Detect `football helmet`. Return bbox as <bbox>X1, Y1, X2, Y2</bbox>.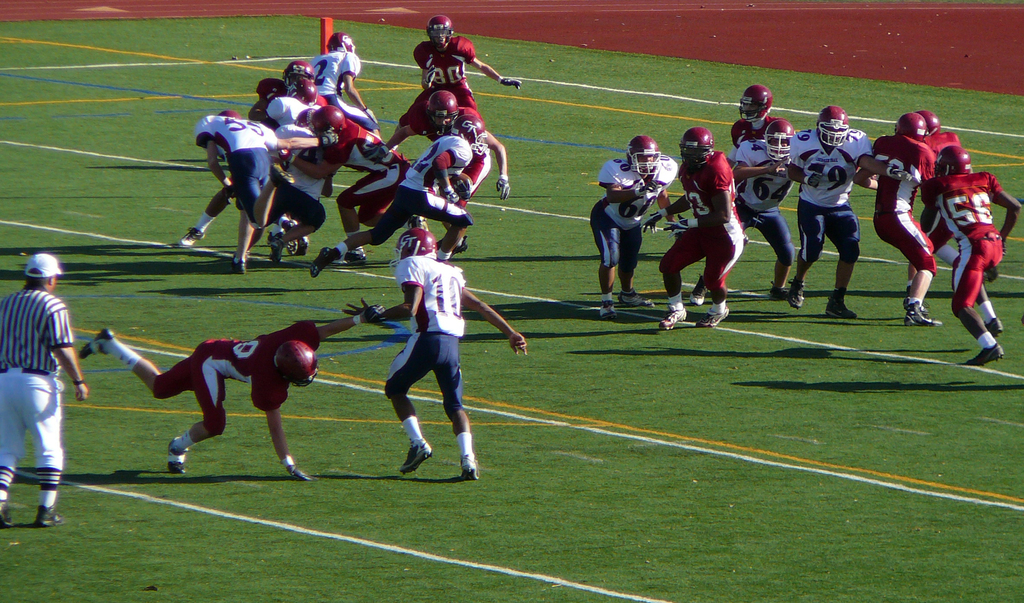
<bbox>892, 112, 929, 143</bbox>.
